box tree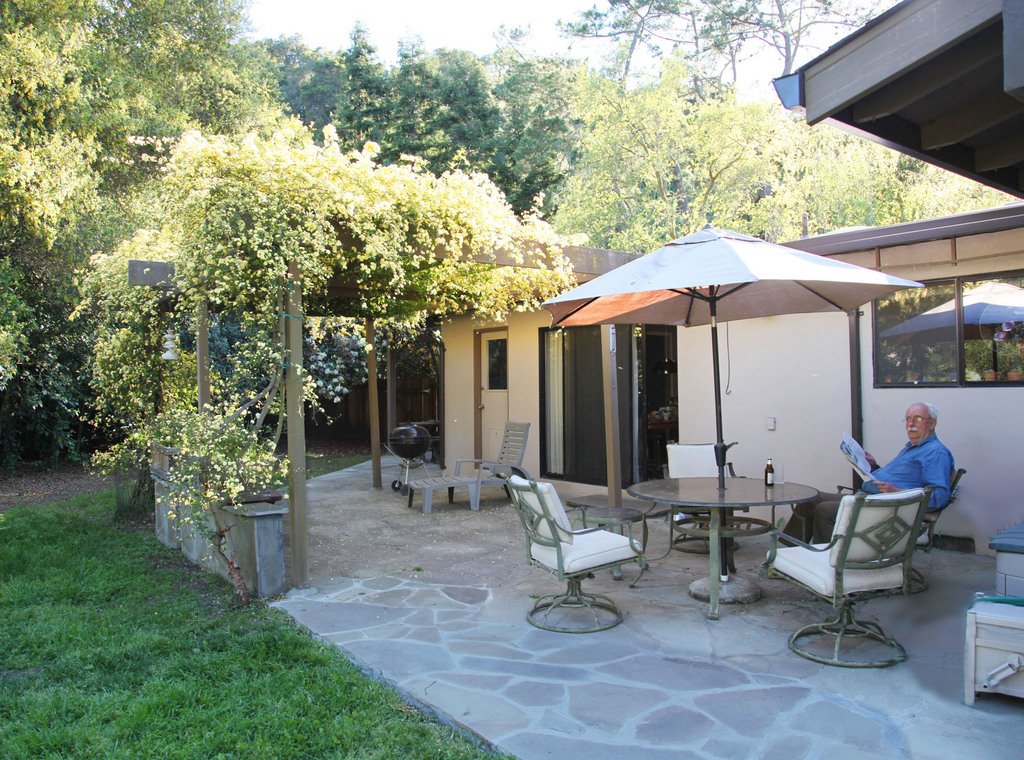
{"x1": 663, "y1": 0, "x2": 747, "y2": 90}
